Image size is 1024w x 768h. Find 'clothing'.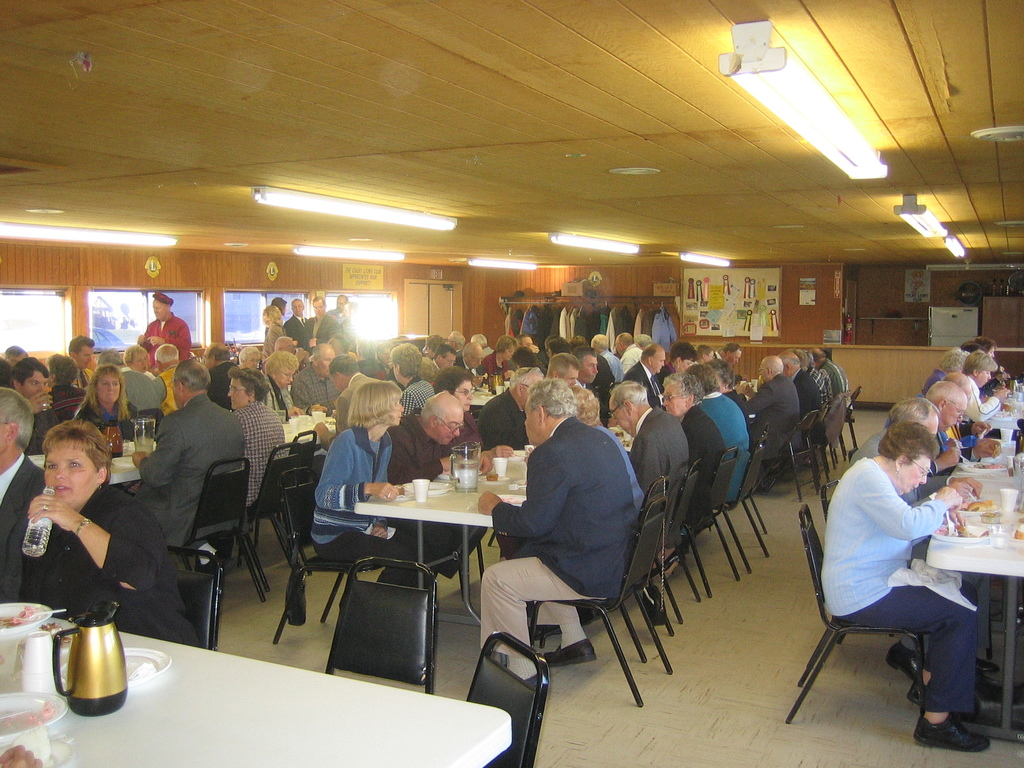
[144,312,204,360].
